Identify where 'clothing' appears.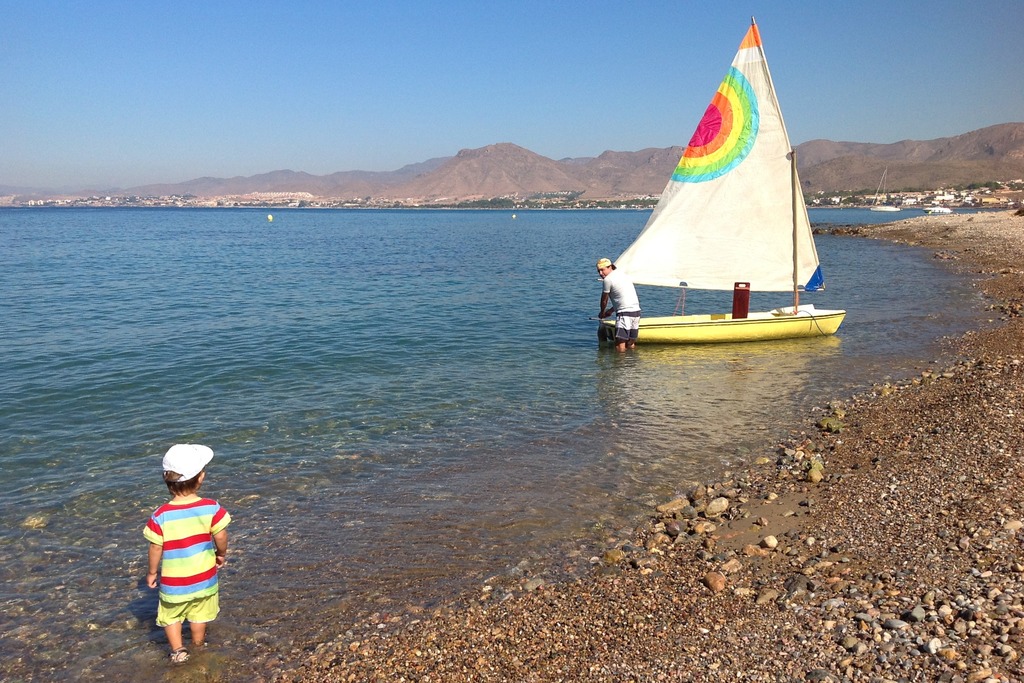
Appears at [x1=602, y1=269, x2=640, y2=340].
